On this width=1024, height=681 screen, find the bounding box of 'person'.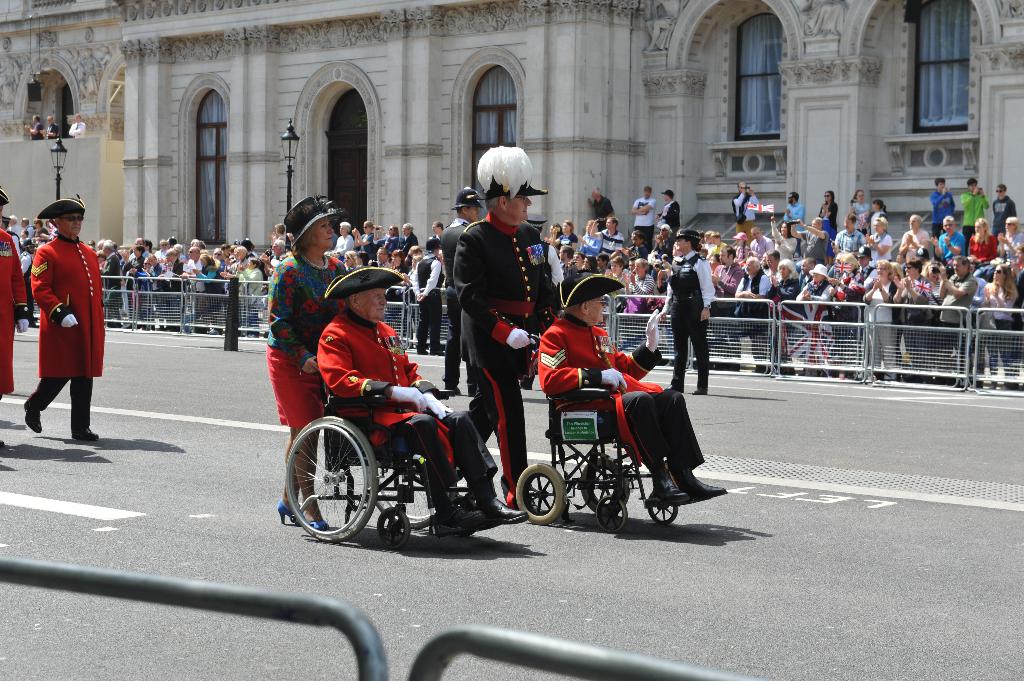
Bounding box: <region>625, 232, 647, 257</region>.
